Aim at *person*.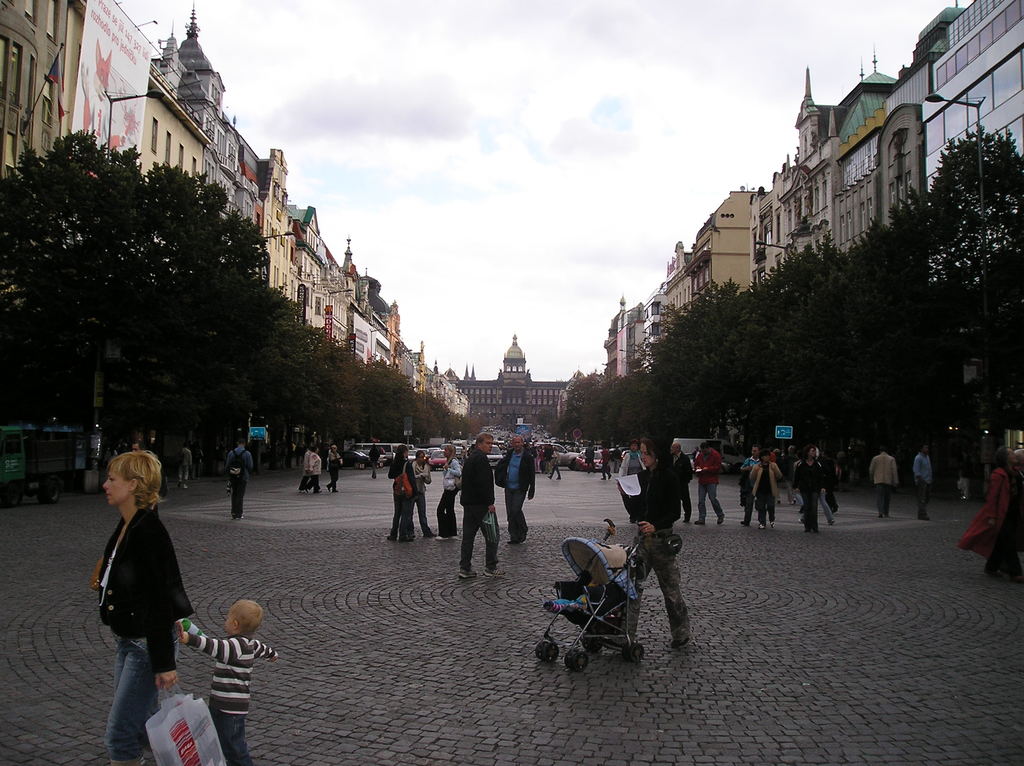
Aimed at Rect(947, 453, 977, 502).
